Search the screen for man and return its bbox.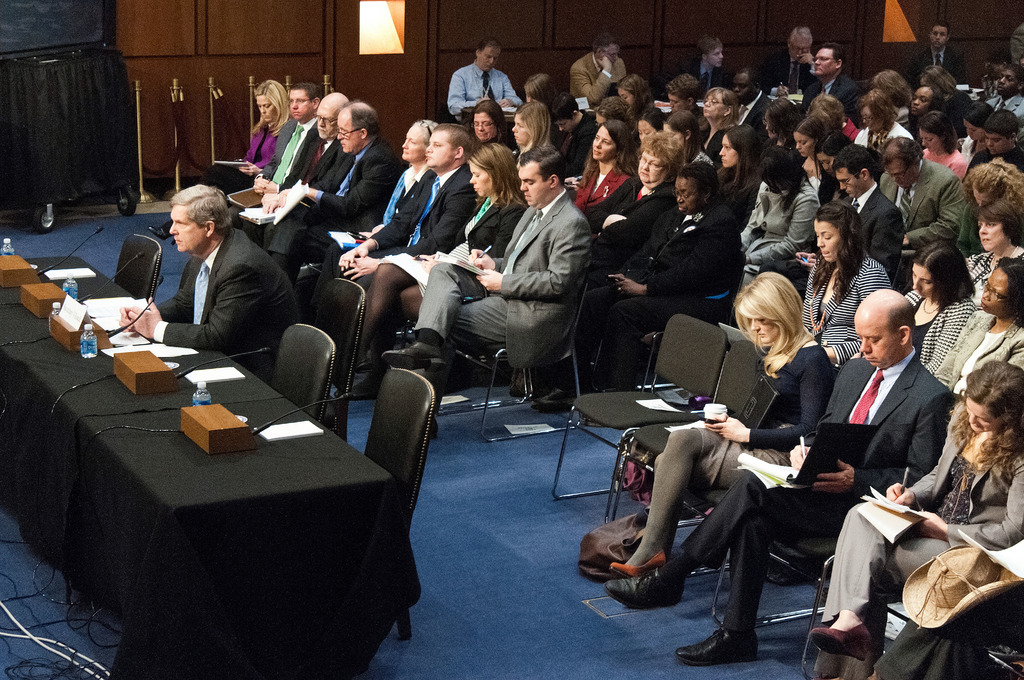
Found: rect(908, 20, 963, 89).
